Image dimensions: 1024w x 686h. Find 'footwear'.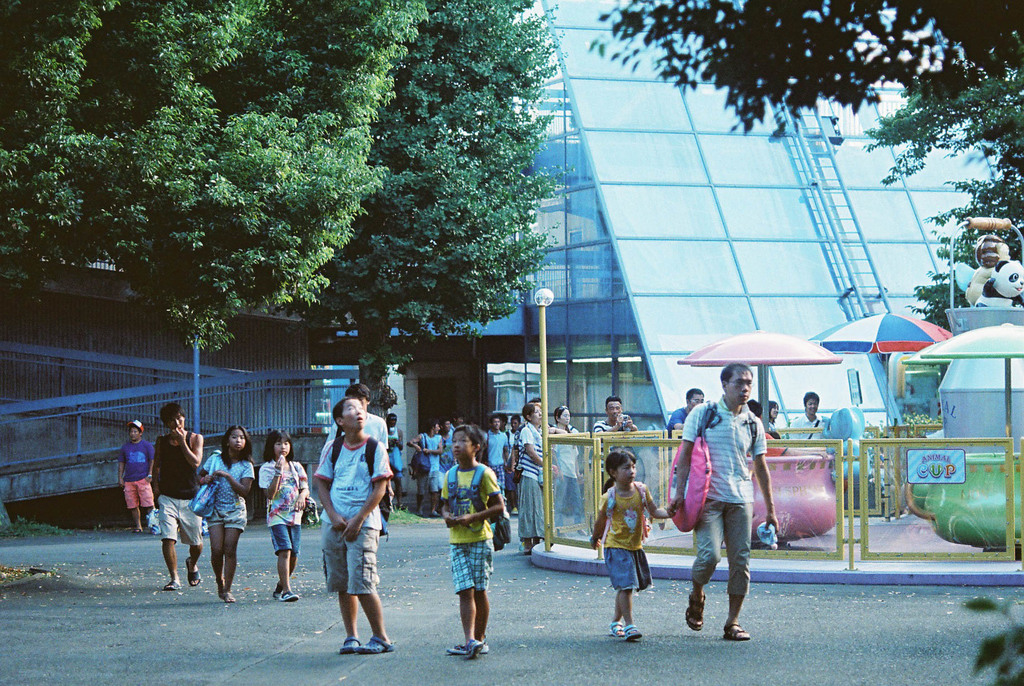
detection(271, 580, 278, 599).
